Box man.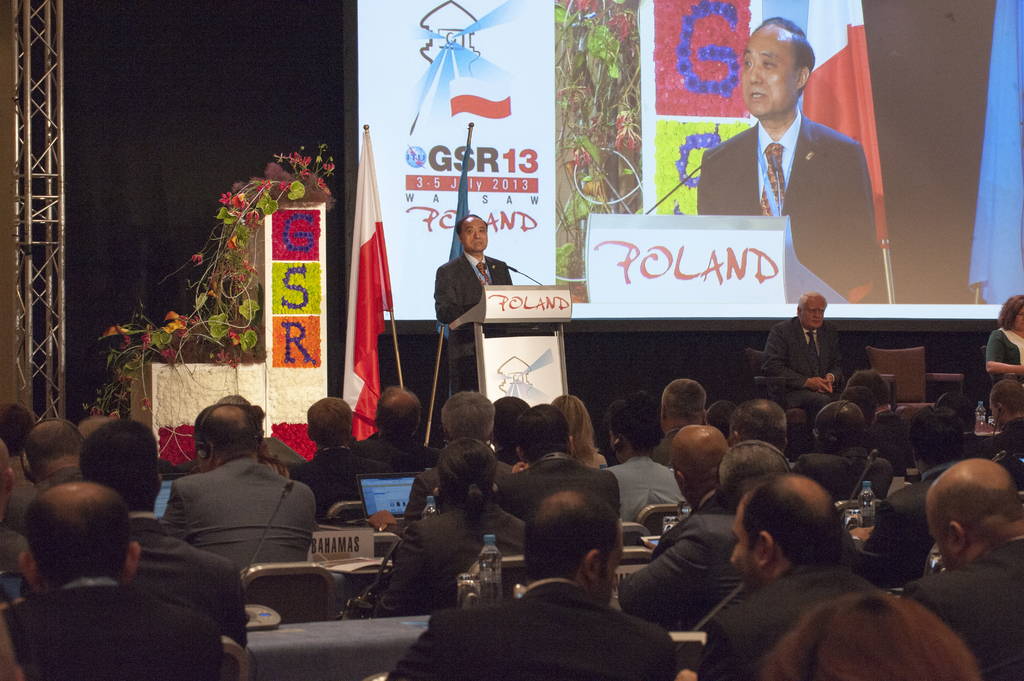
crop(701, 15, 883, 313).
